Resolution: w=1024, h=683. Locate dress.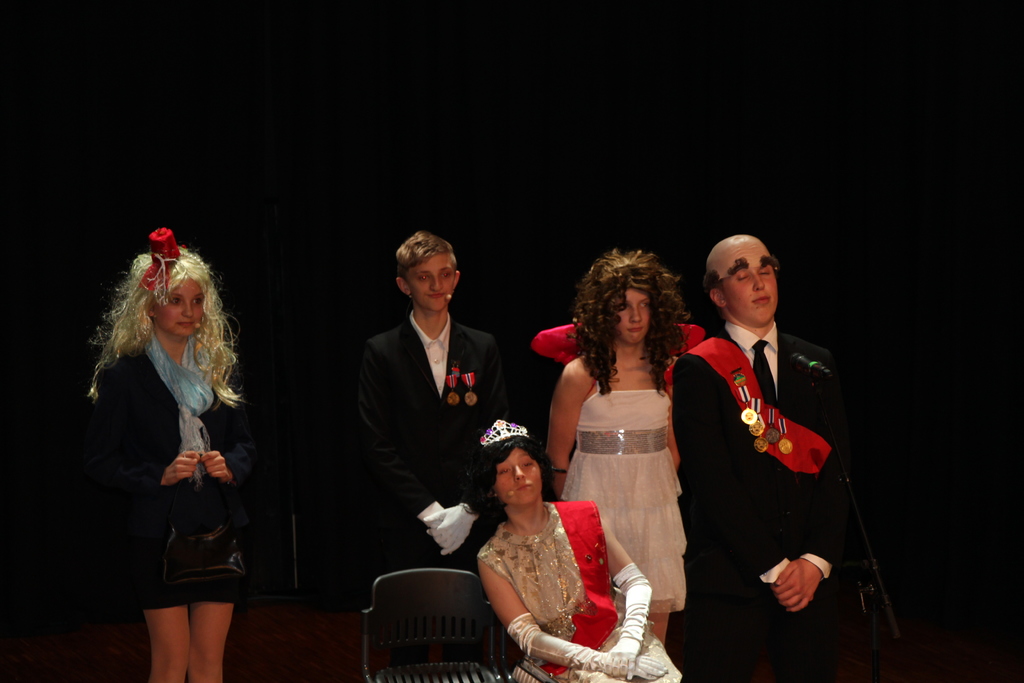
127, 477, 249, 609.
